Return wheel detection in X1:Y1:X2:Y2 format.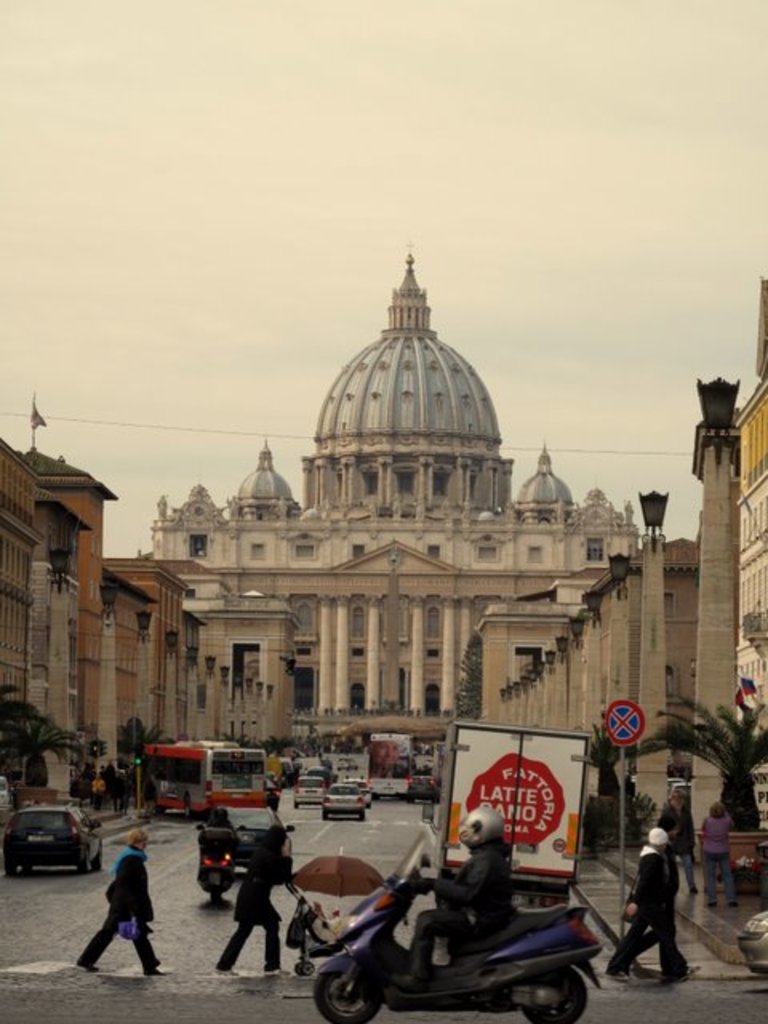
182:802:195:819.
